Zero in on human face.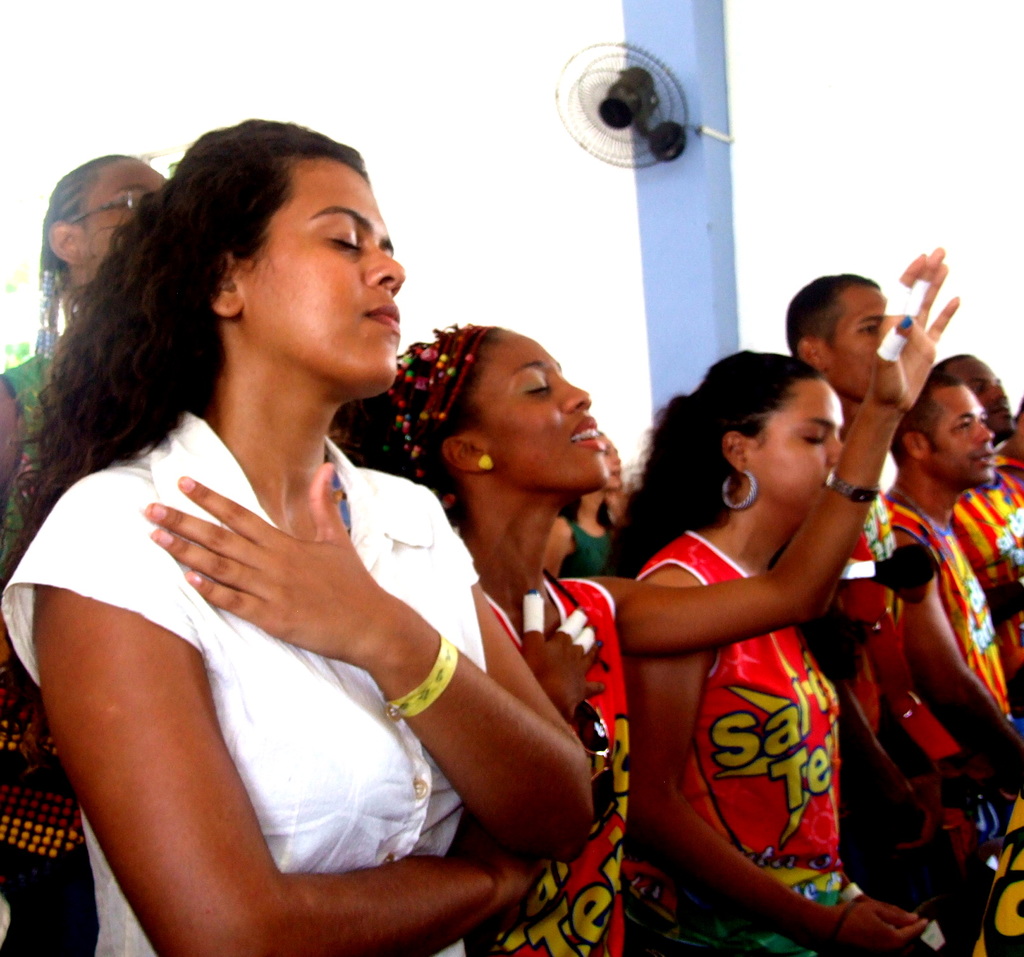
Zeroed in: <region>824, 282, 895, 403</region>.
